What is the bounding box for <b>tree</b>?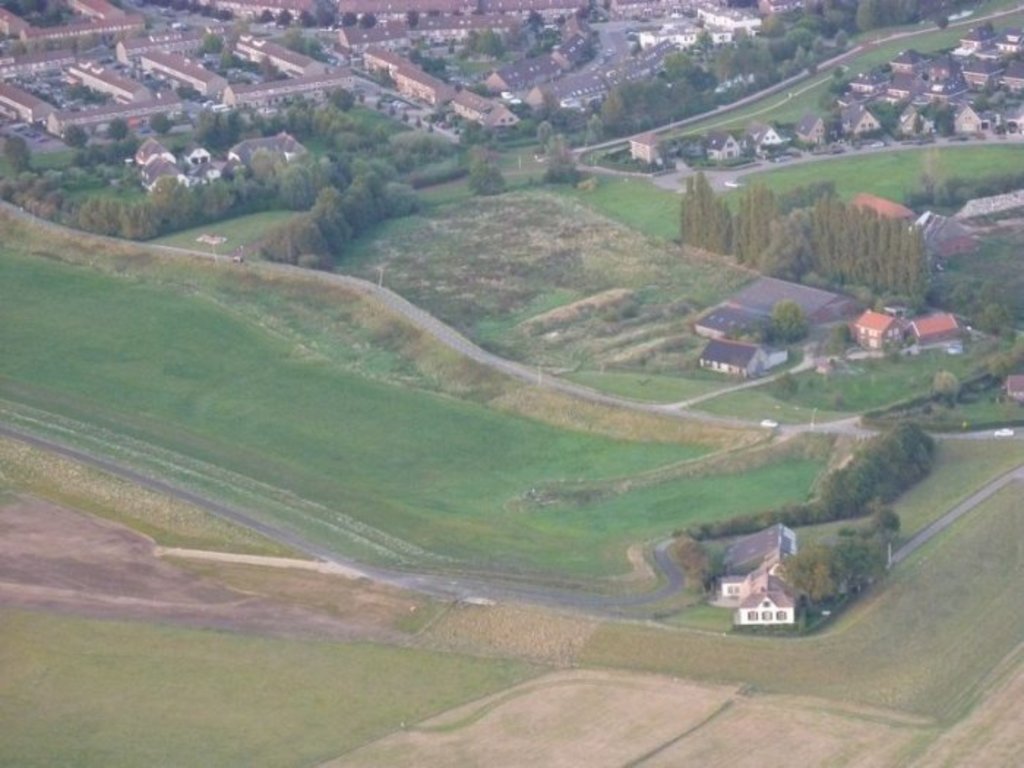
region(274, 3, 298, 26).
